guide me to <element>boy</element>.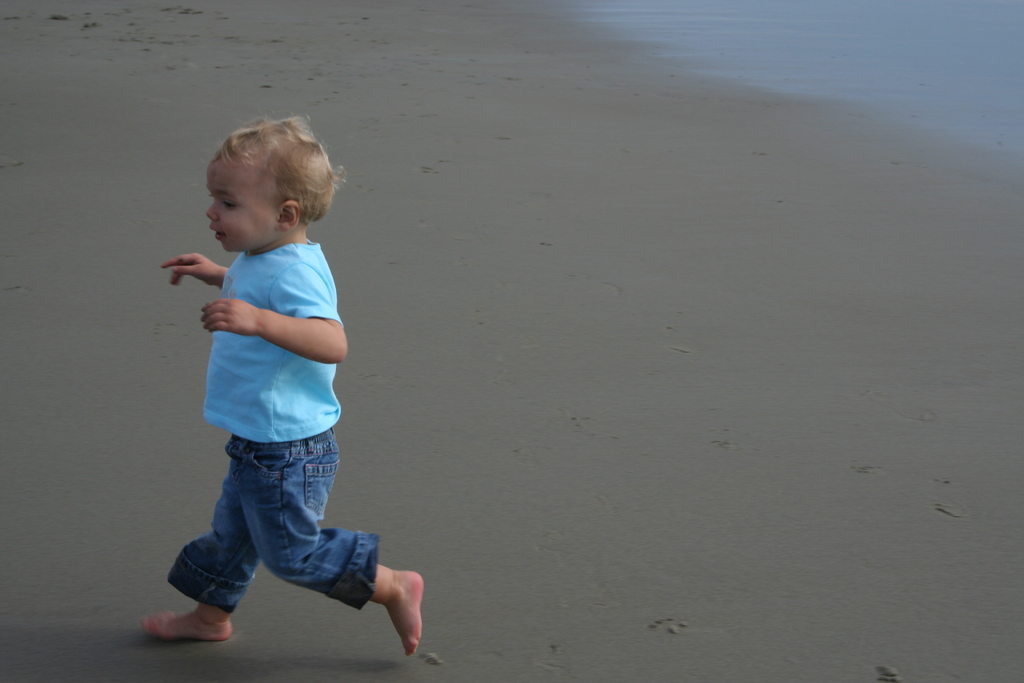
Guidance: <region>138, 126, 396, 680</region>.
